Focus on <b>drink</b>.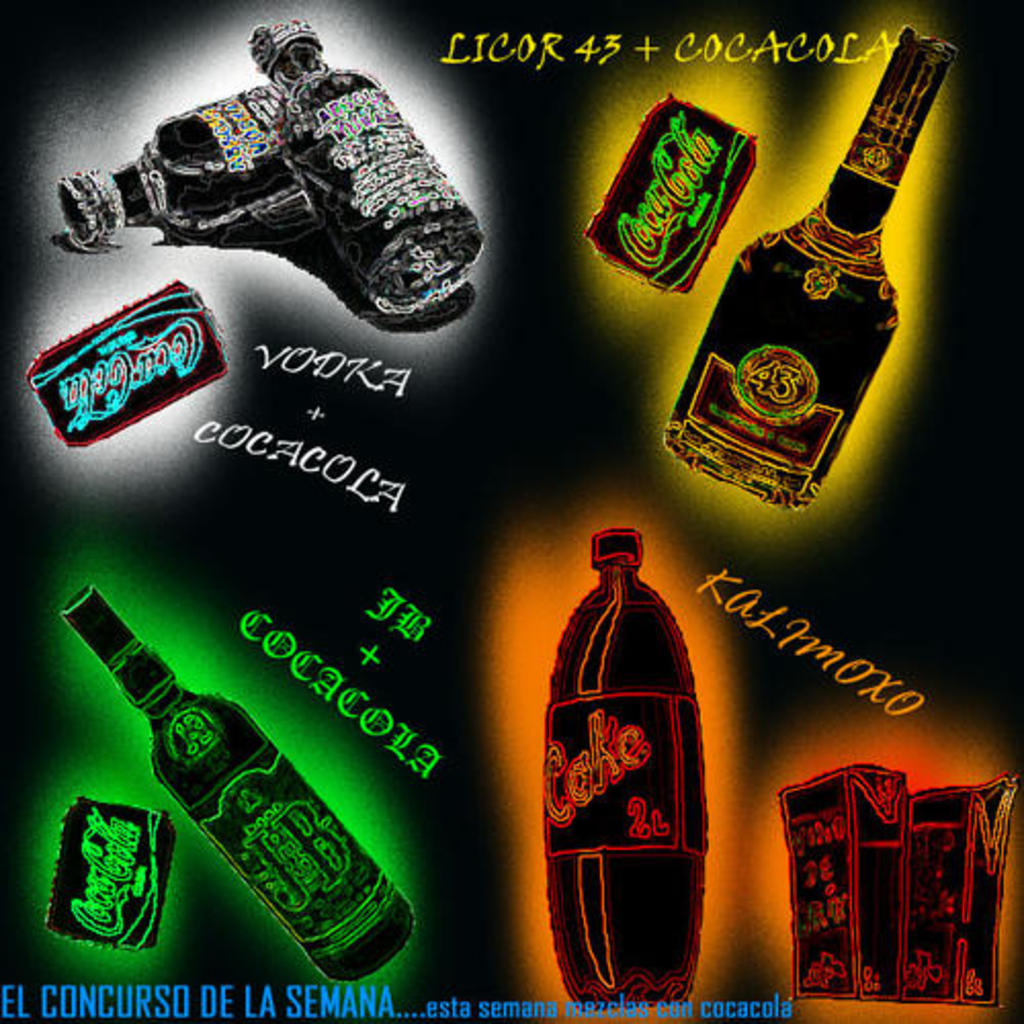
Focused at <box>662,29,952,502</box>.
